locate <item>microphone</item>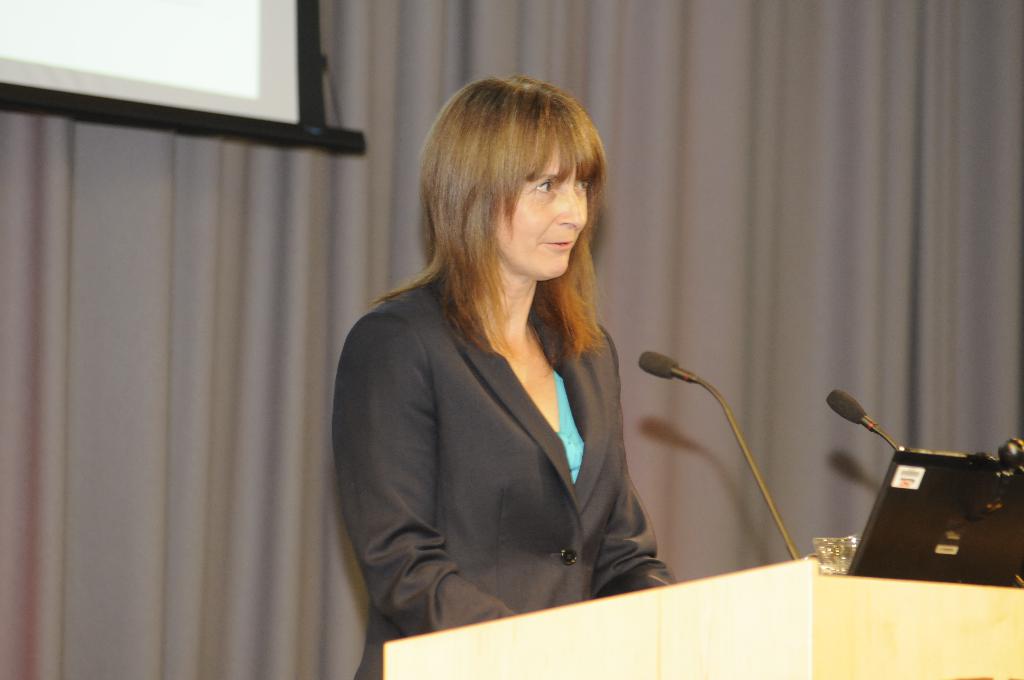
bbox(638, 346, 678, 380)
